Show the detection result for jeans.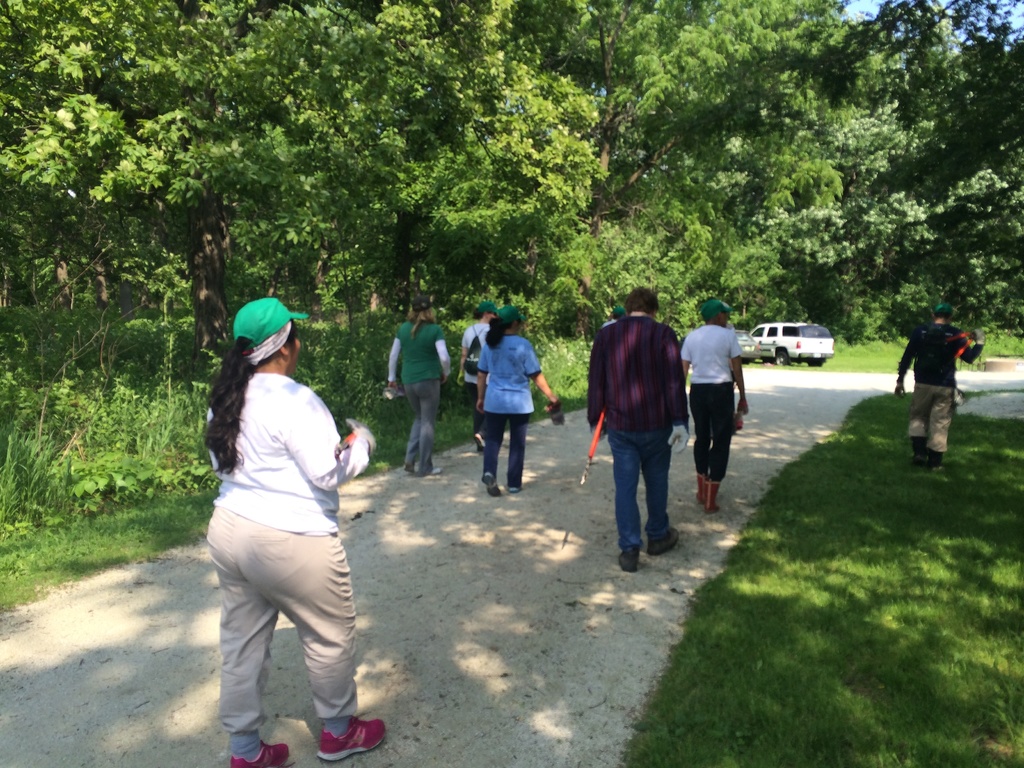
rect(607, 433, 682, 563).
